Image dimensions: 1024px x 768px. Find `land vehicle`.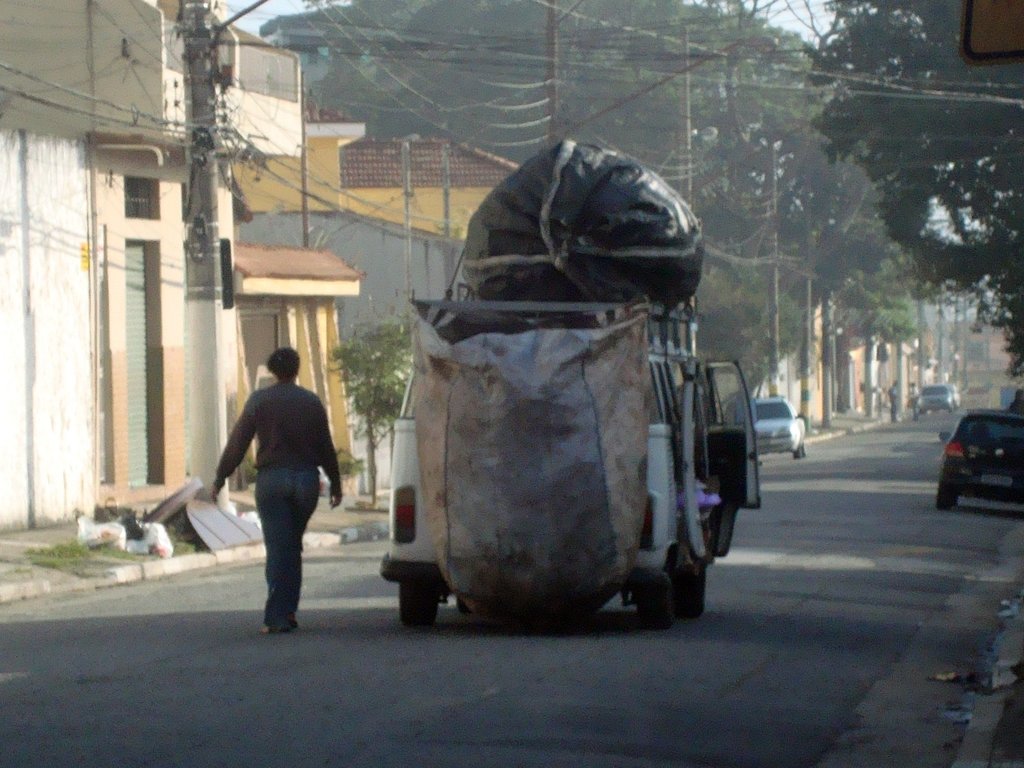
{"left": 939, "top": 396, "right": 1020, "bottom": 519}.
